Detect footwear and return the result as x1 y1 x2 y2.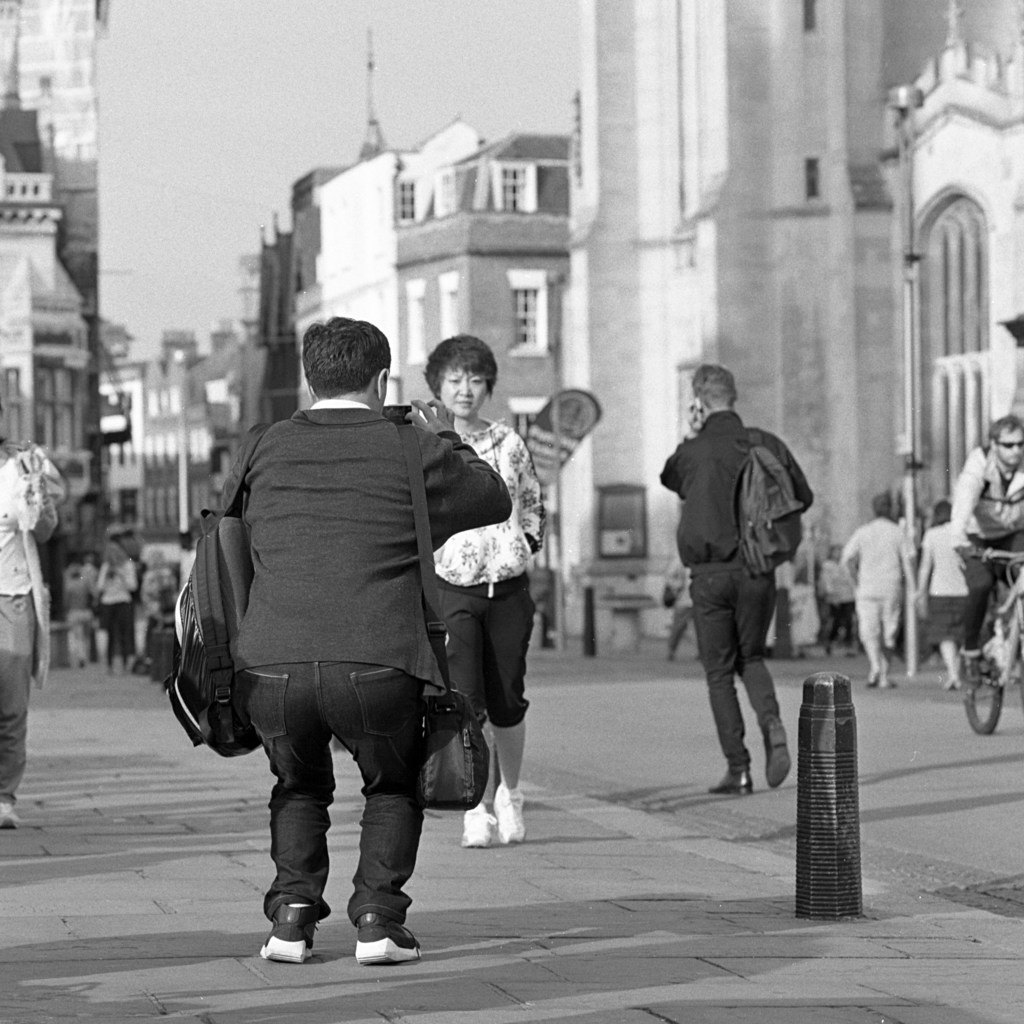
700 762 751 788.
